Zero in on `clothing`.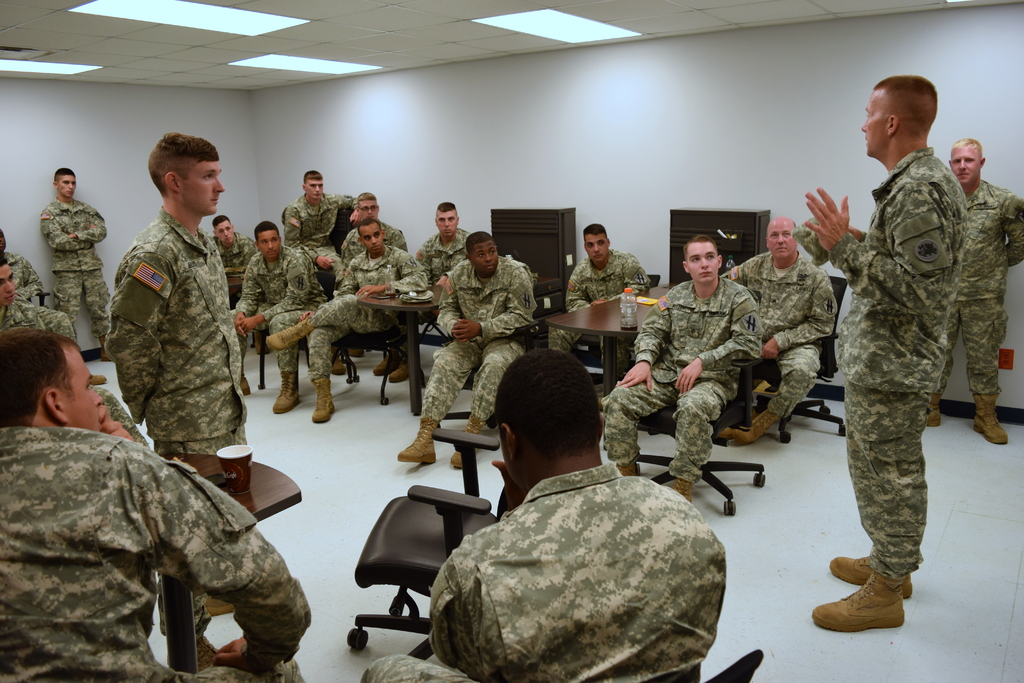
Zeroed in: 422 258 541 422.
